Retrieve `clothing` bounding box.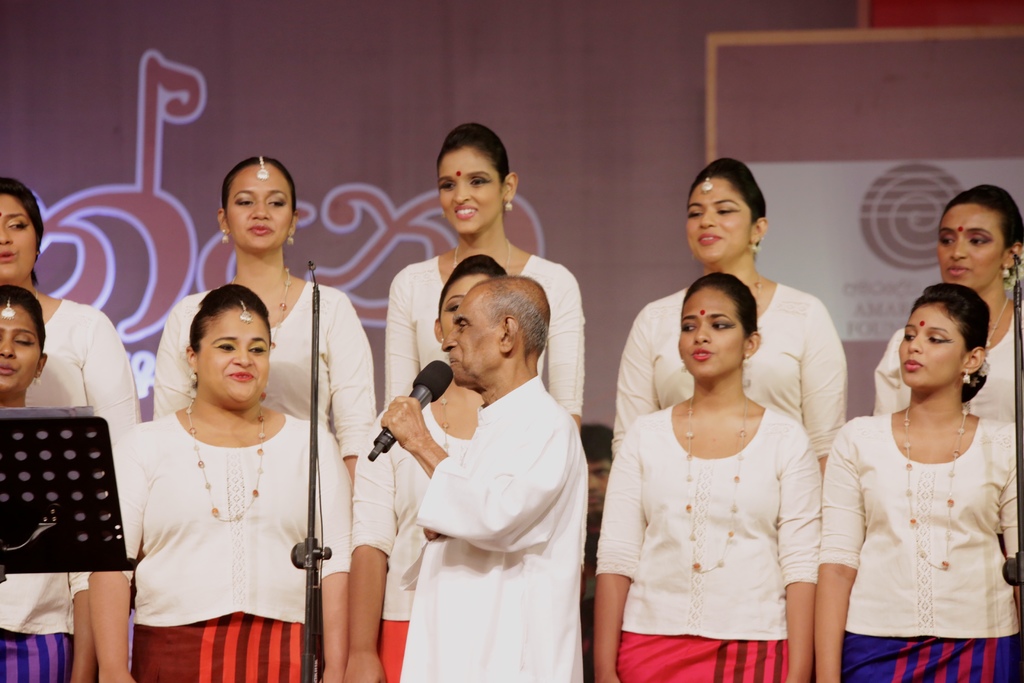
Bounding box: pyautogui.locateOnScreen(349, 404, 472, 682).
